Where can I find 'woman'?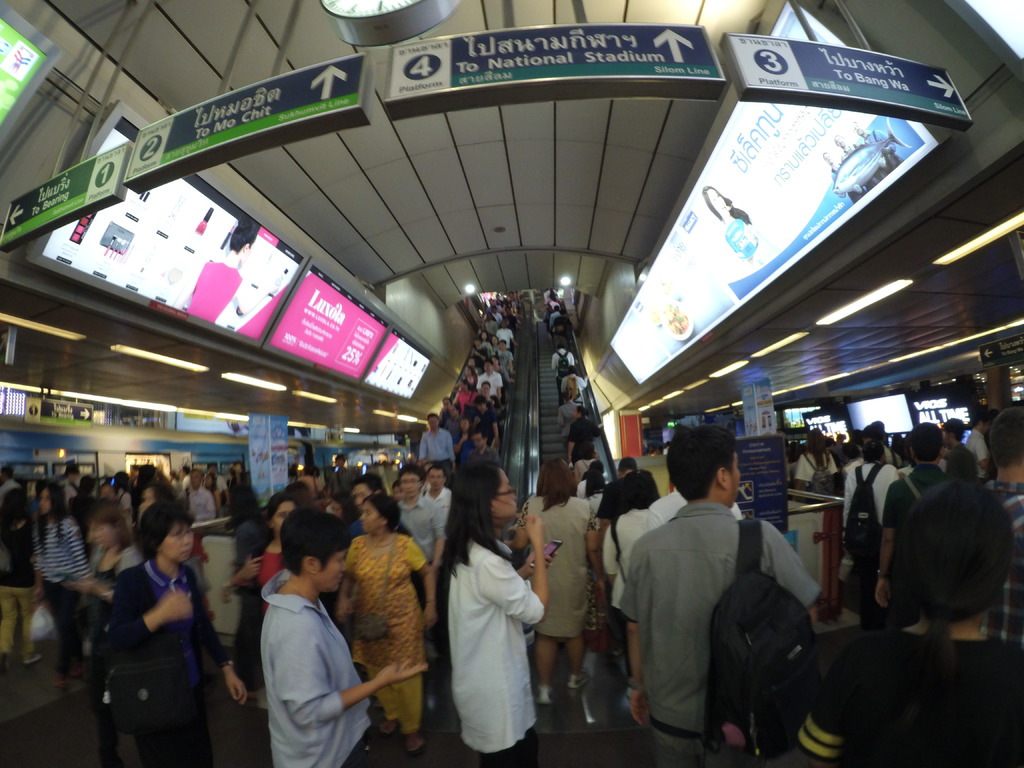
You can find it at <region>791, 428, 845, 482</region>.
